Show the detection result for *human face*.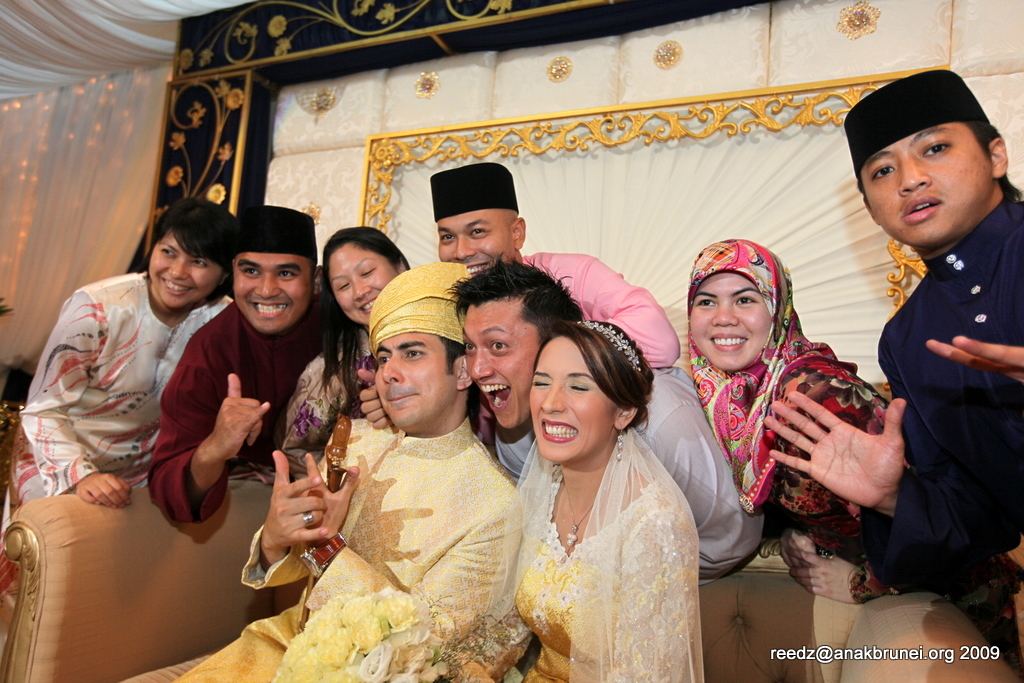
BBox(366, 333, 453, 419).
